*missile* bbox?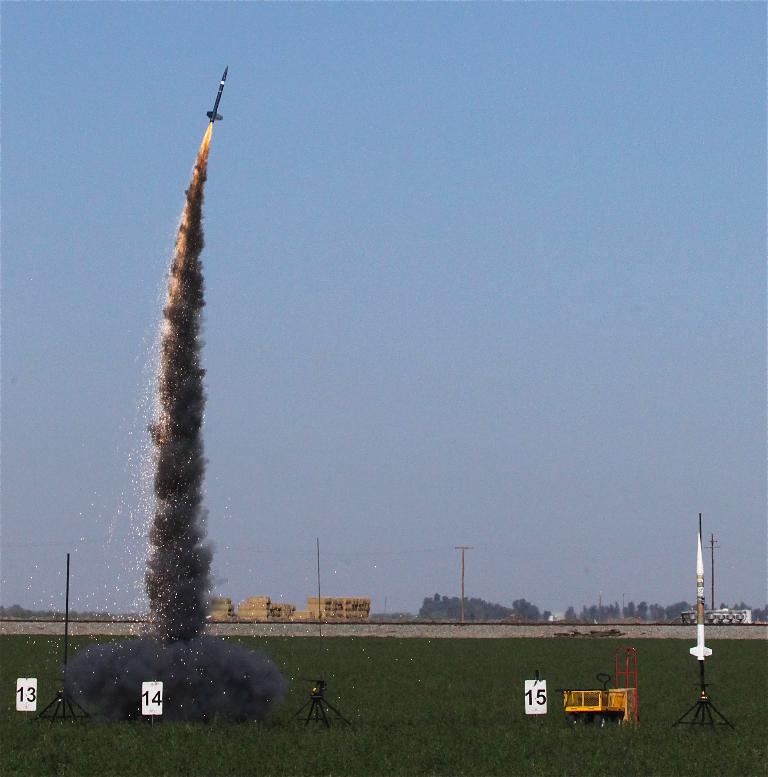
crop(206, 67, 229, 125)
